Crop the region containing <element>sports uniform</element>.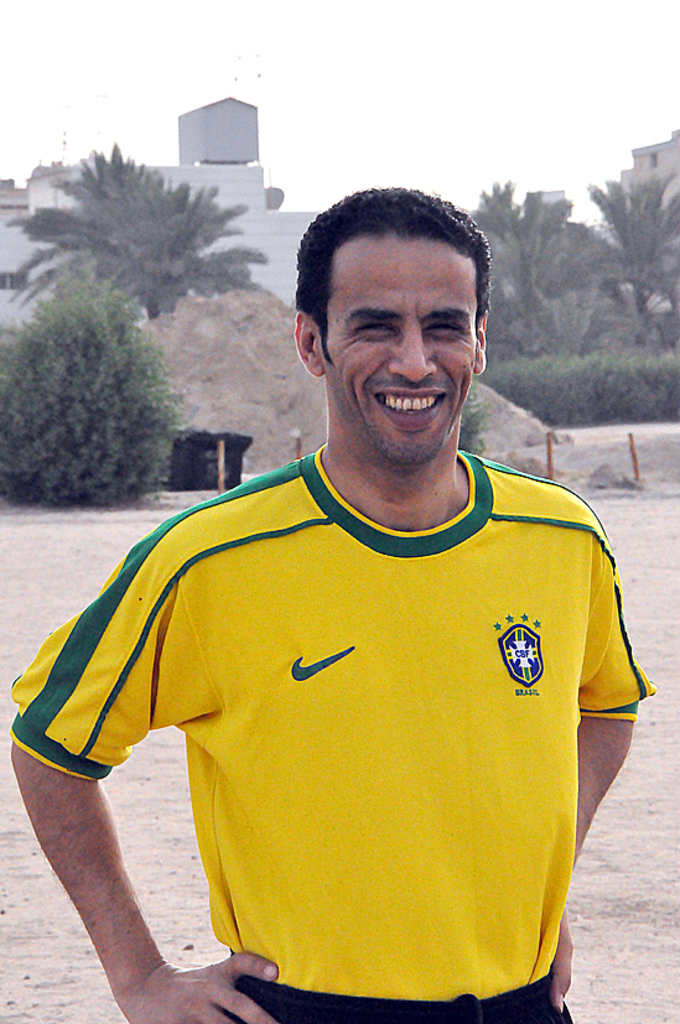
Crop region: Rect(0, 419, 659, 1023).
